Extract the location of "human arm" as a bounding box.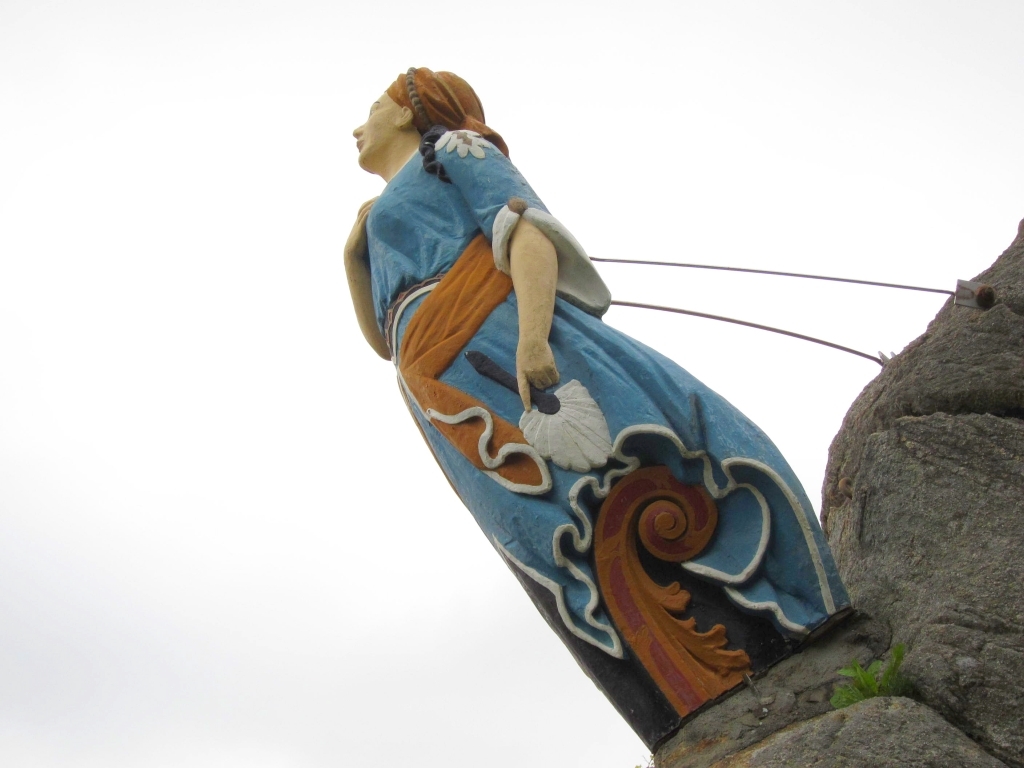
pyautogui.locateOnScreen(432, 129, 564, 412).
